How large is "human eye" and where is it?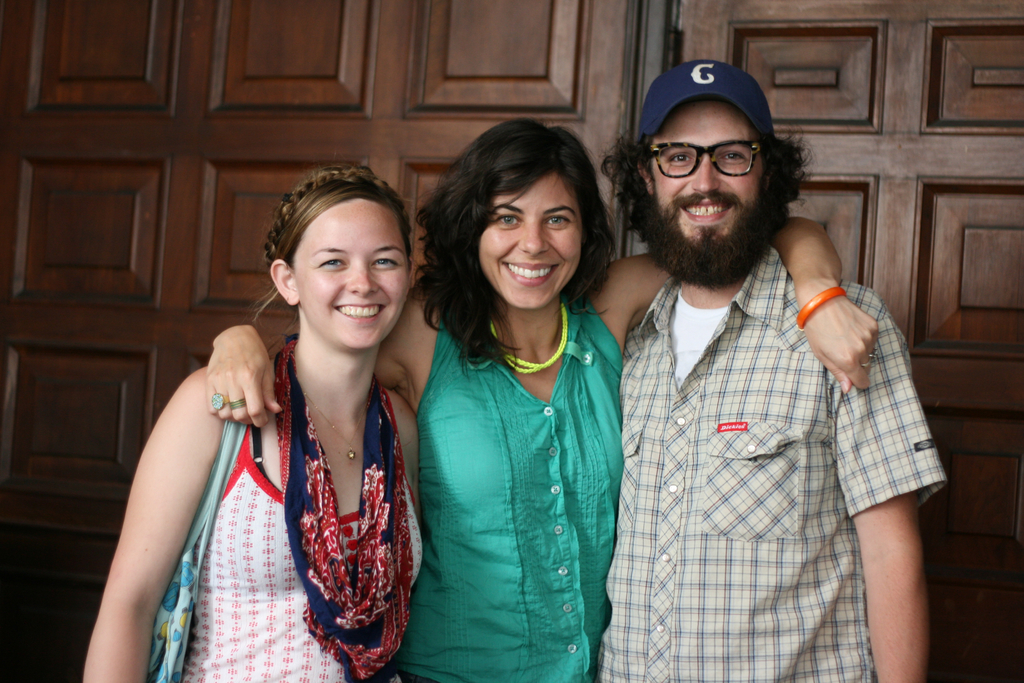
Bounding box: x1=665, y1=152, x2=692, y2=167.
